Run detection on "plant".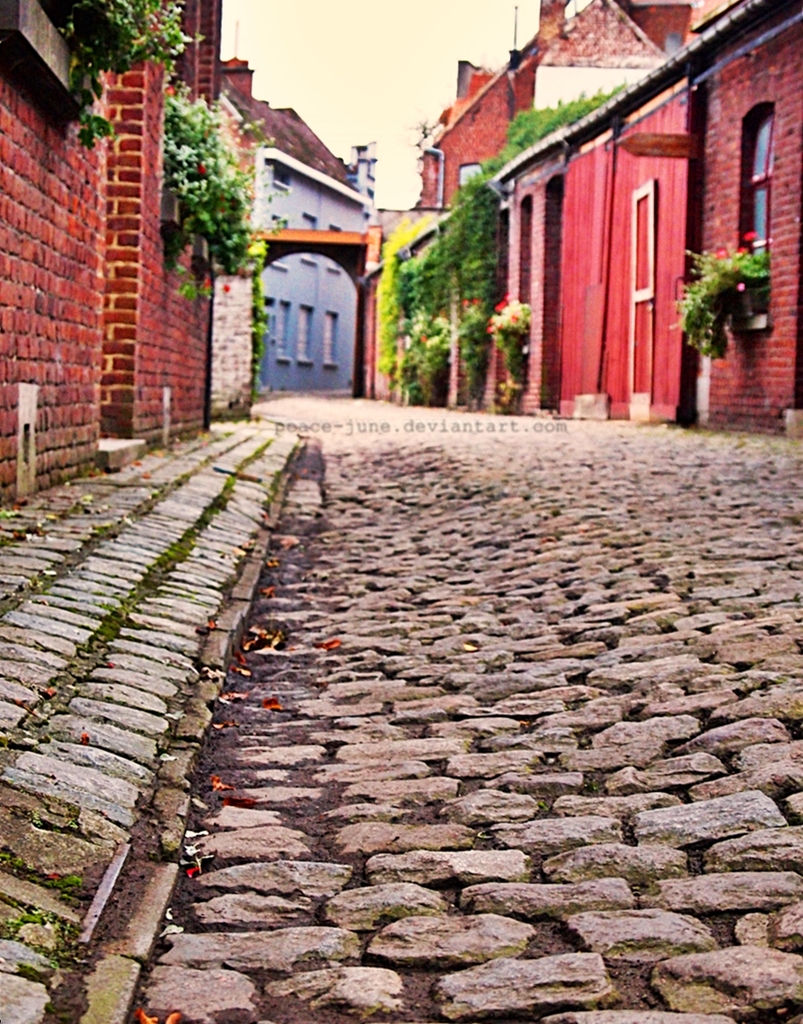
Result: x1=450, y1=84, x2=624, y2=396.
